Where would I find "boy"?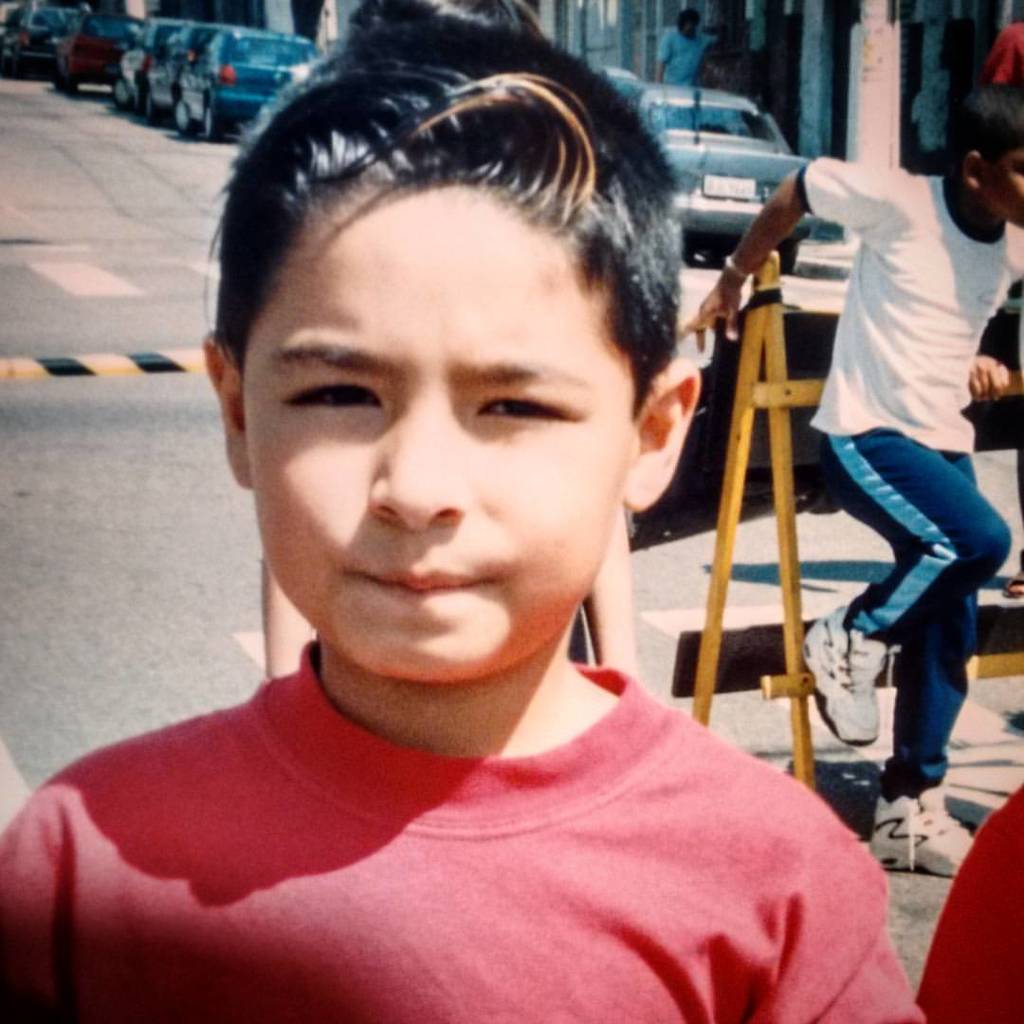
At Rect(57, 39, 887, 1011).
